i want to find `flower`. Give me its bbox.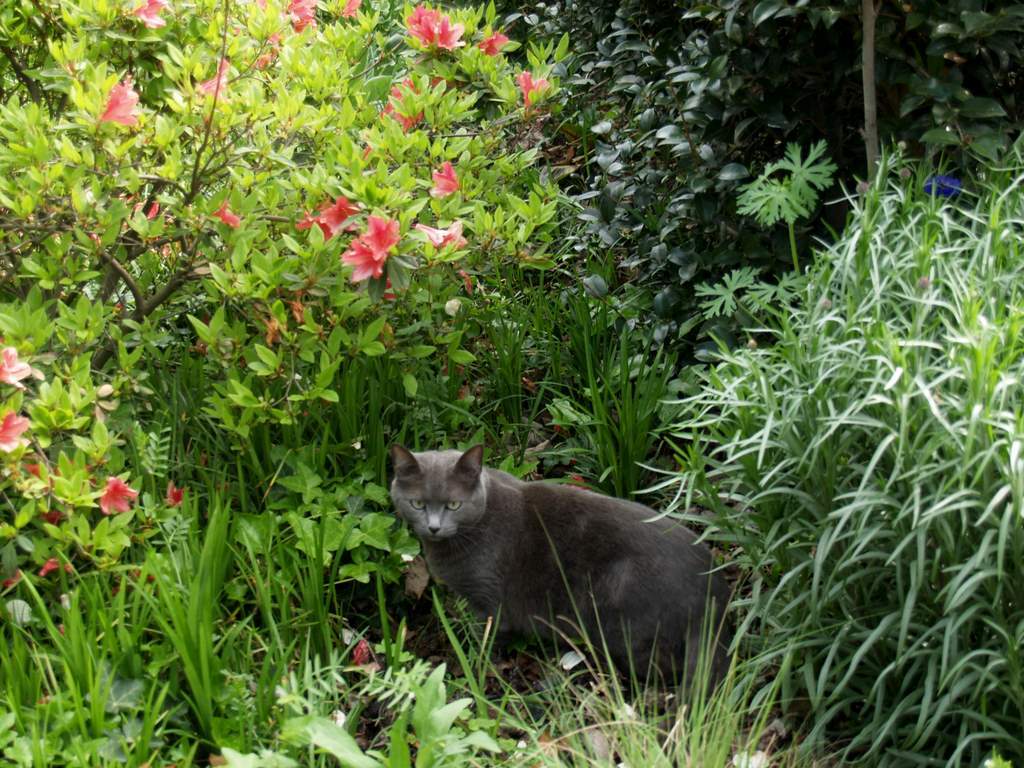
Rect(129, 0, 172, 28).
